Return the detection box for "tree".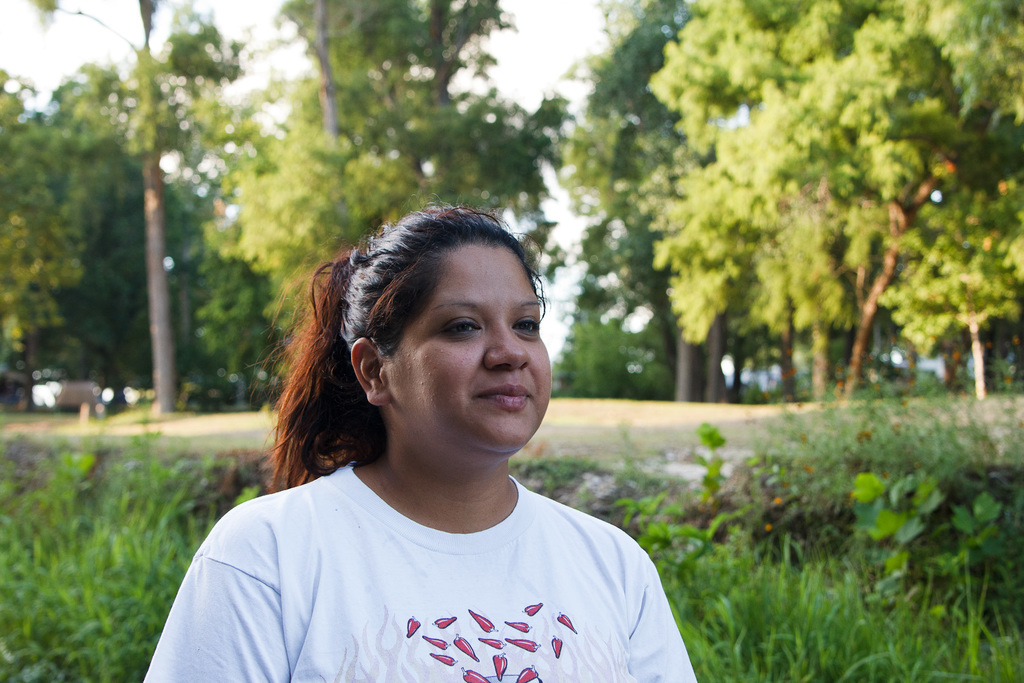
(26, 56, 175, 409).
